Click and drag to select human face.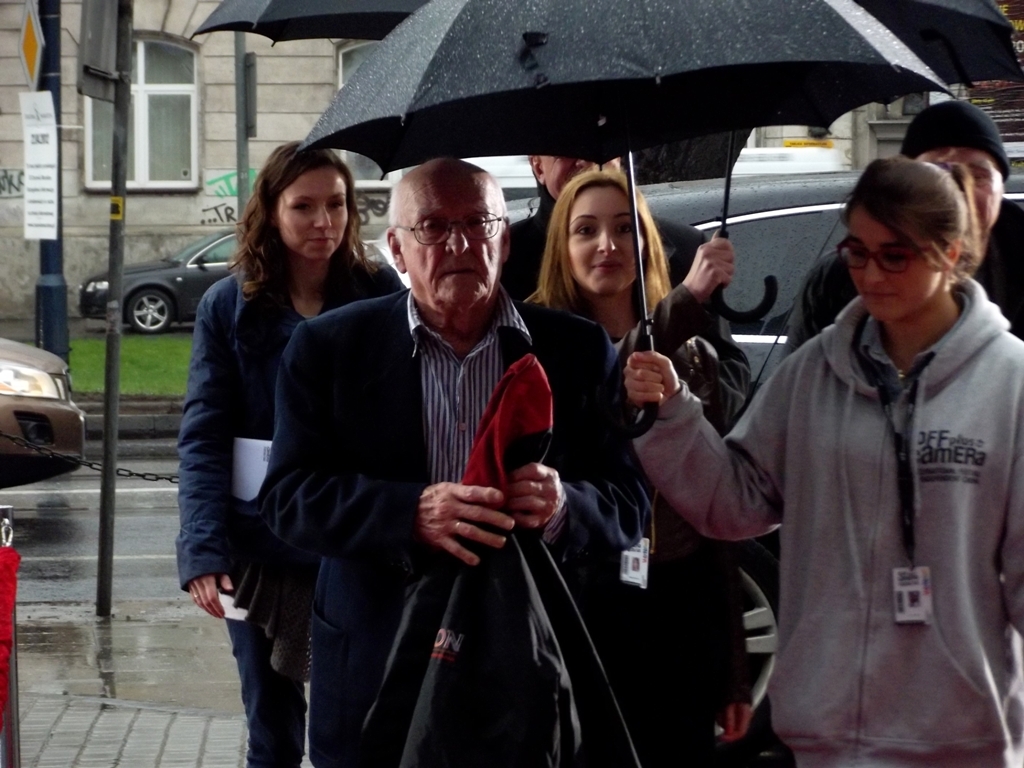
Selection: [848,204,946,320].
